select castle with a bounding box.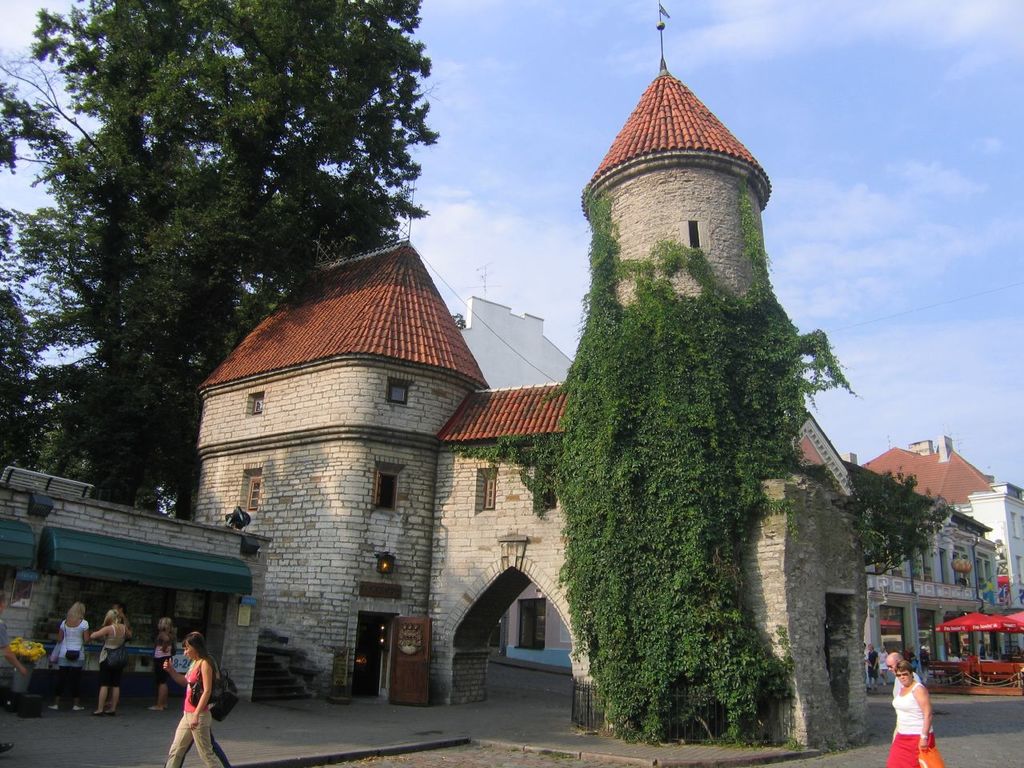
(845,427,1023,661).
